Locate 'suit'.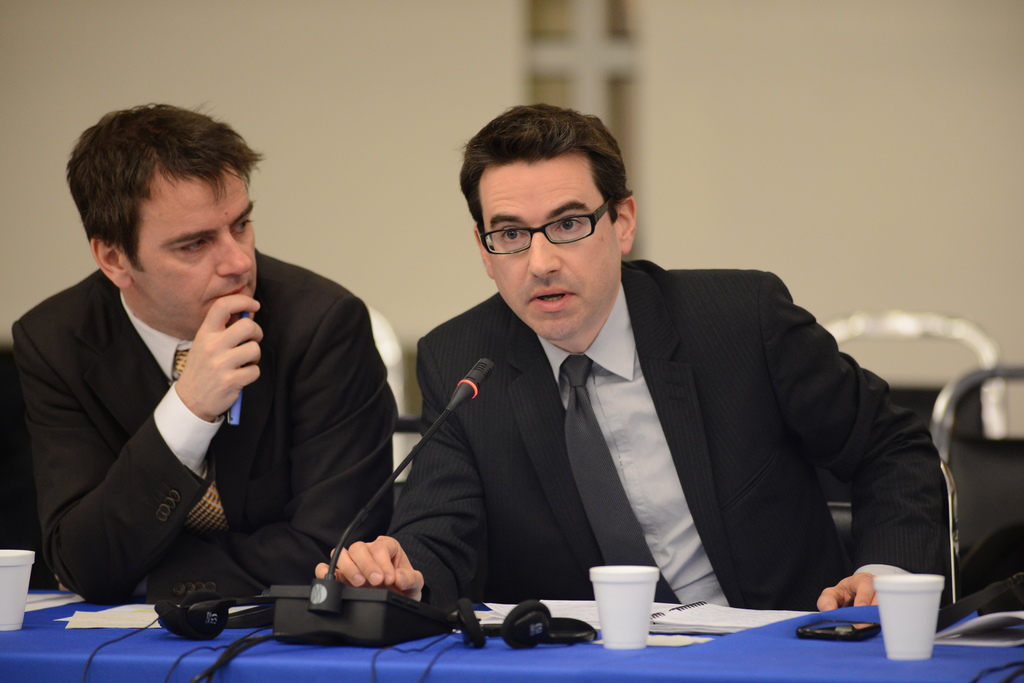
Bounding box: 379 259 955 626.
